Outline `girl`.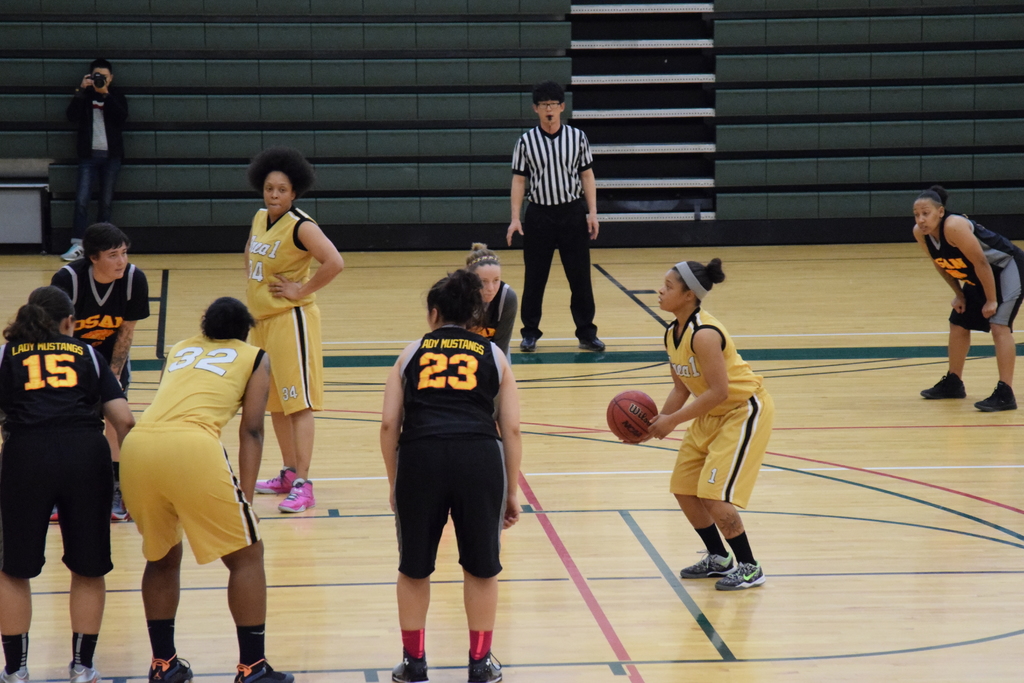
Outline: 52 224 149 525.
